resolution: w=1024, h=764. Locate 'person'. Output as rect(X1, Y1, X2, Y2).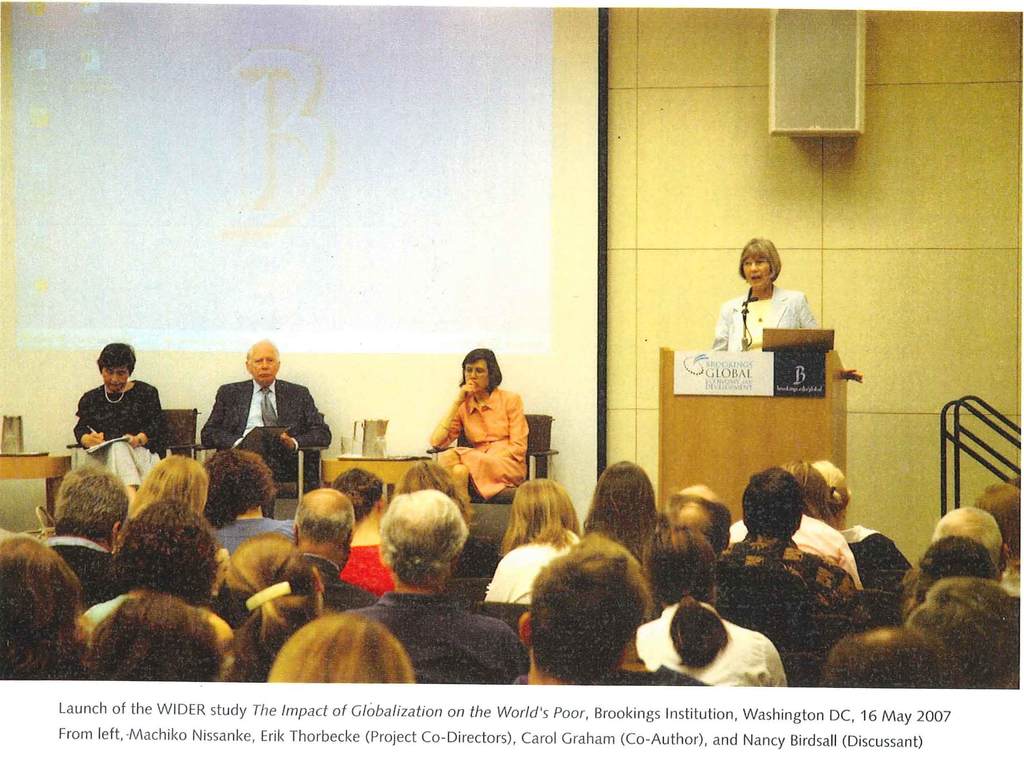
rect(665, 478, 736, 567).
